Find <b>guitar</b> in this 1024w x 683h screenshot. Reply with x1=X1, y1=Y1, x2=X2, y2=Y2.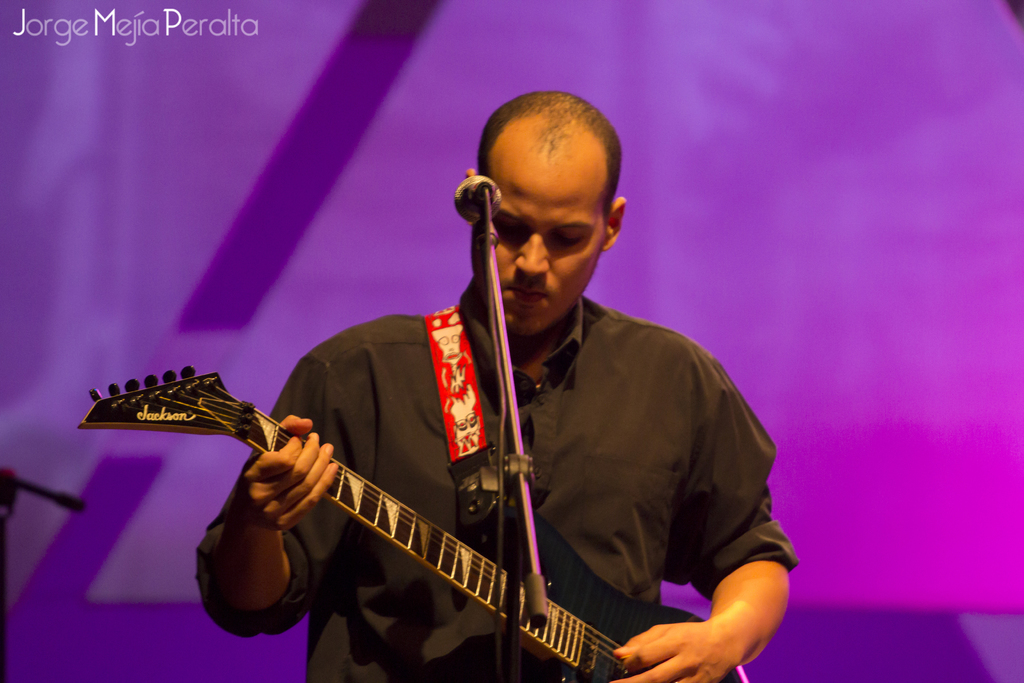
x1=77, y1=361, x2=751, y2=682.
